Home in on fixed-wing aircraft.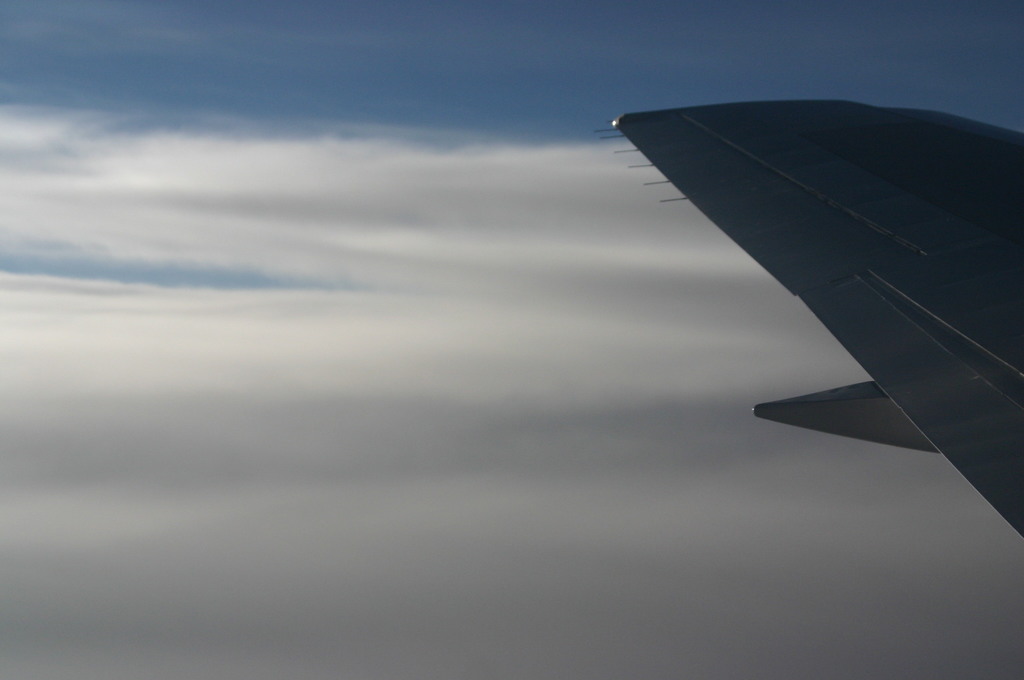
Homed in at [left=585, top=94, right=1023, bottom=534].
